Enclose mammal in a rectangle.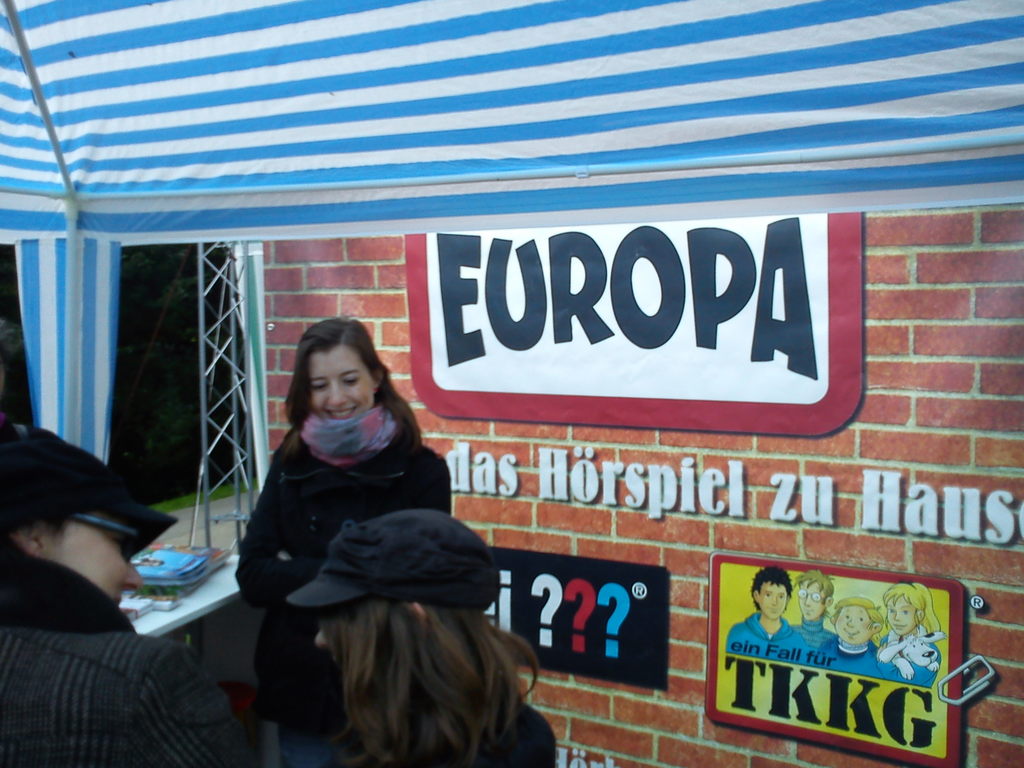
bbox=(815, 596, 881, 676).
